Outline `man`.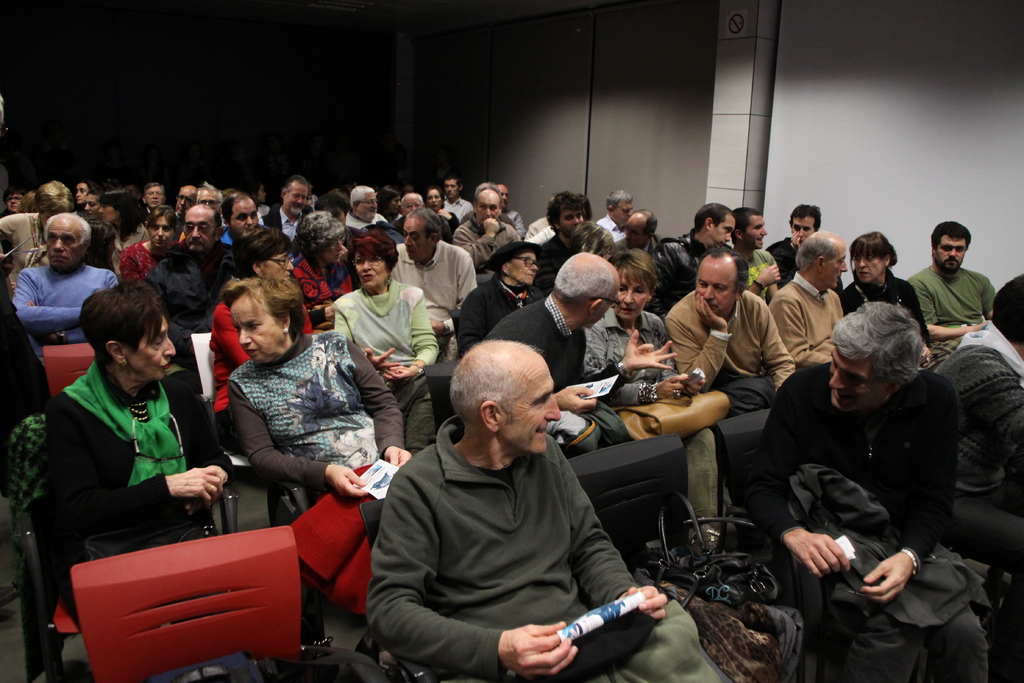
Outline: <region>748, 302, 990, 682</region>.
